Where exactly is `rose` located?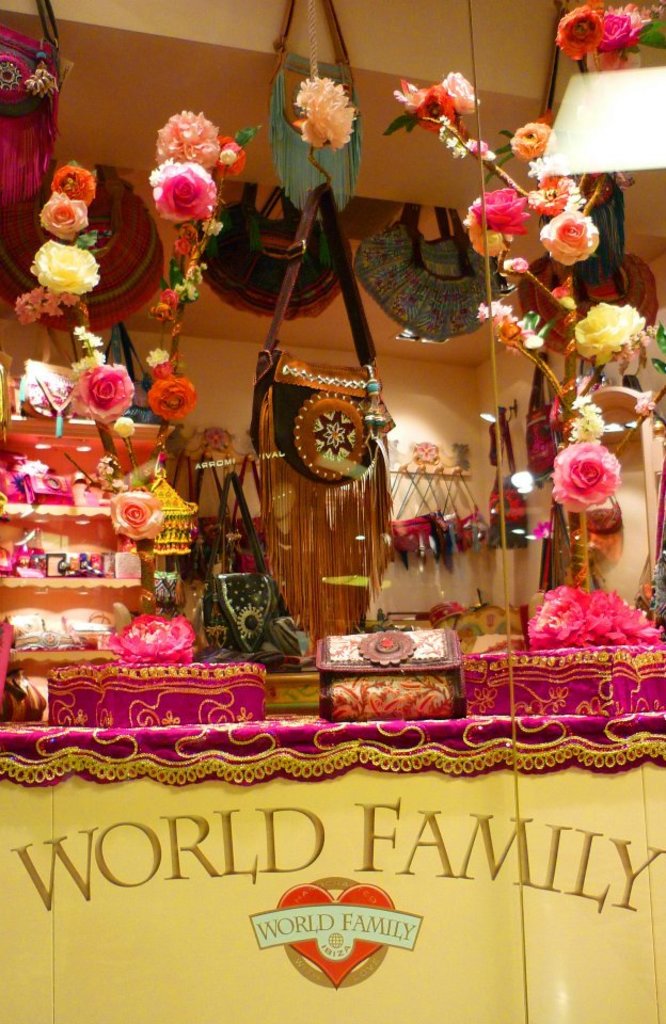
Its bounding box is region(594, 9, 635, 51).
